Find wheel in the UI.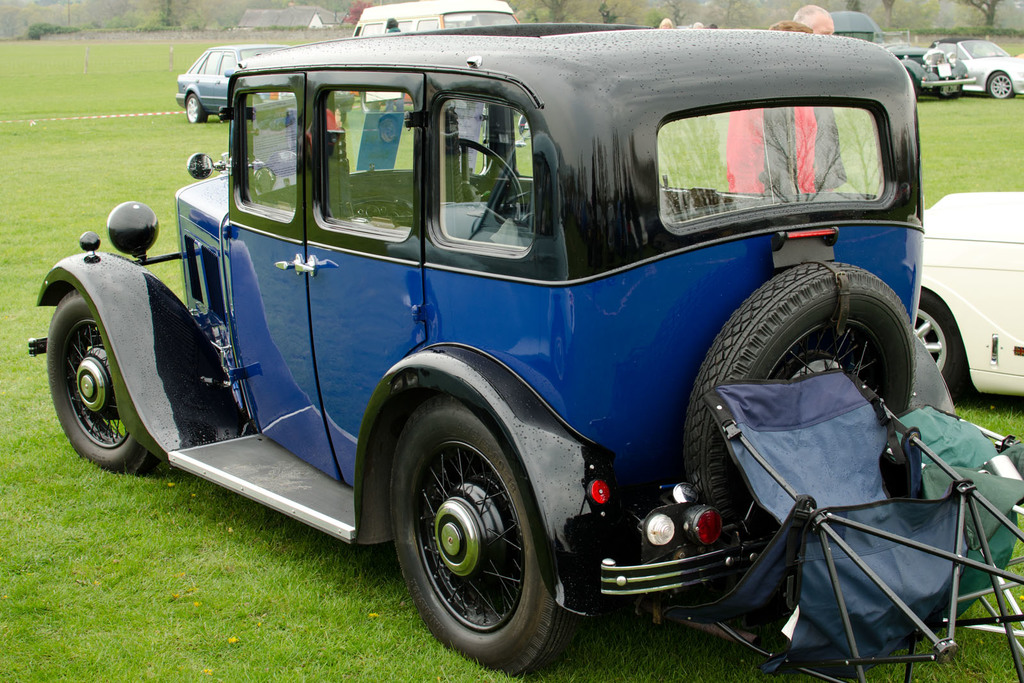
UI element at <box>382,386,598,672</box>.
